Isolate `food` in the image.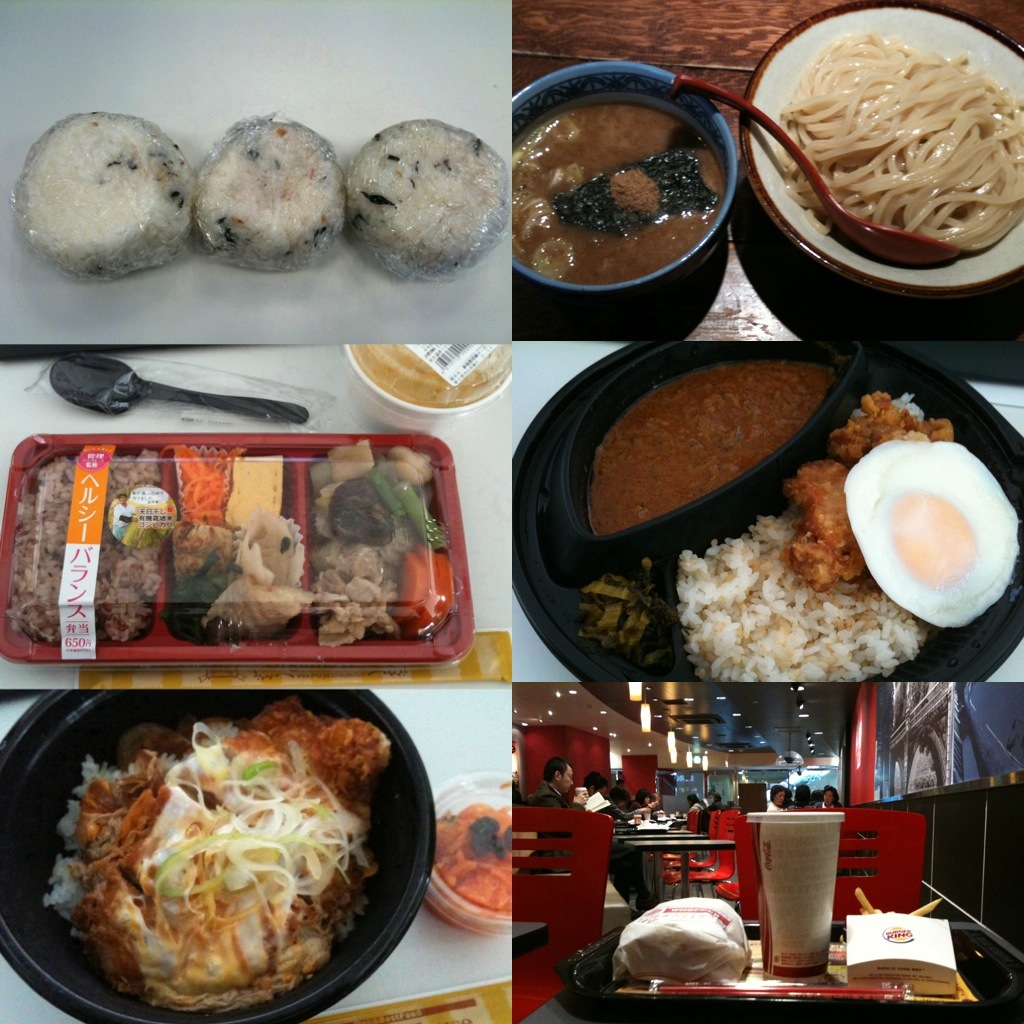
Isolated region: [left=37, top=690, right=394, bottom=1023].
